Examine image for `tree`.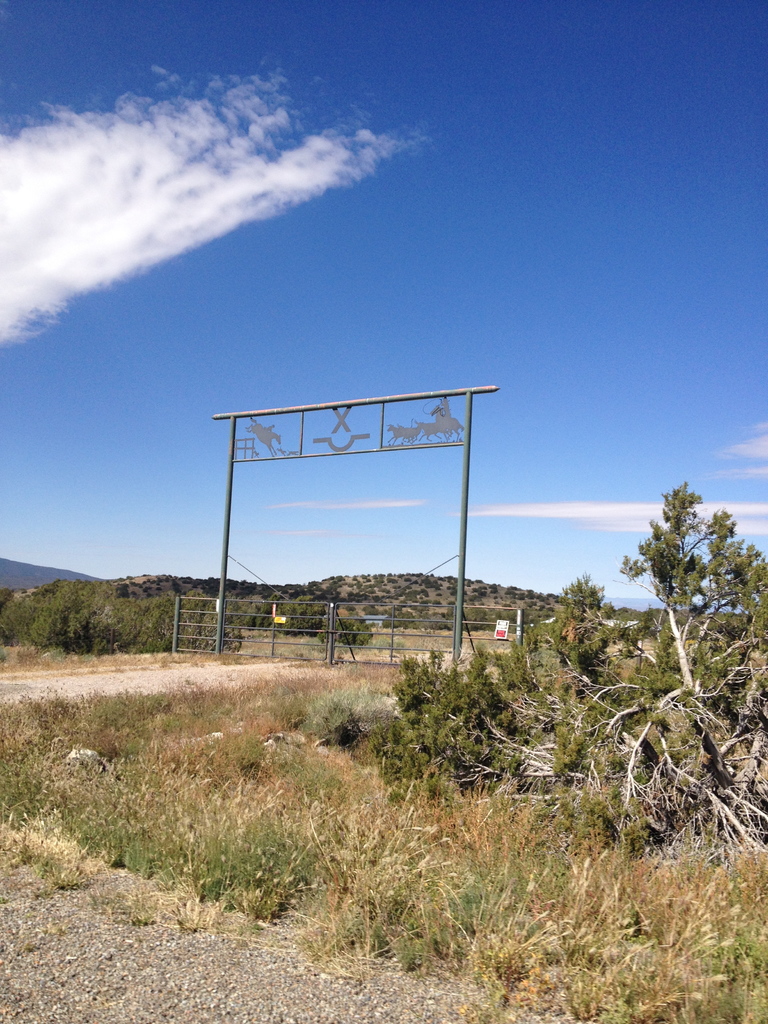
Examination result: (267, 598, 342, 638).
